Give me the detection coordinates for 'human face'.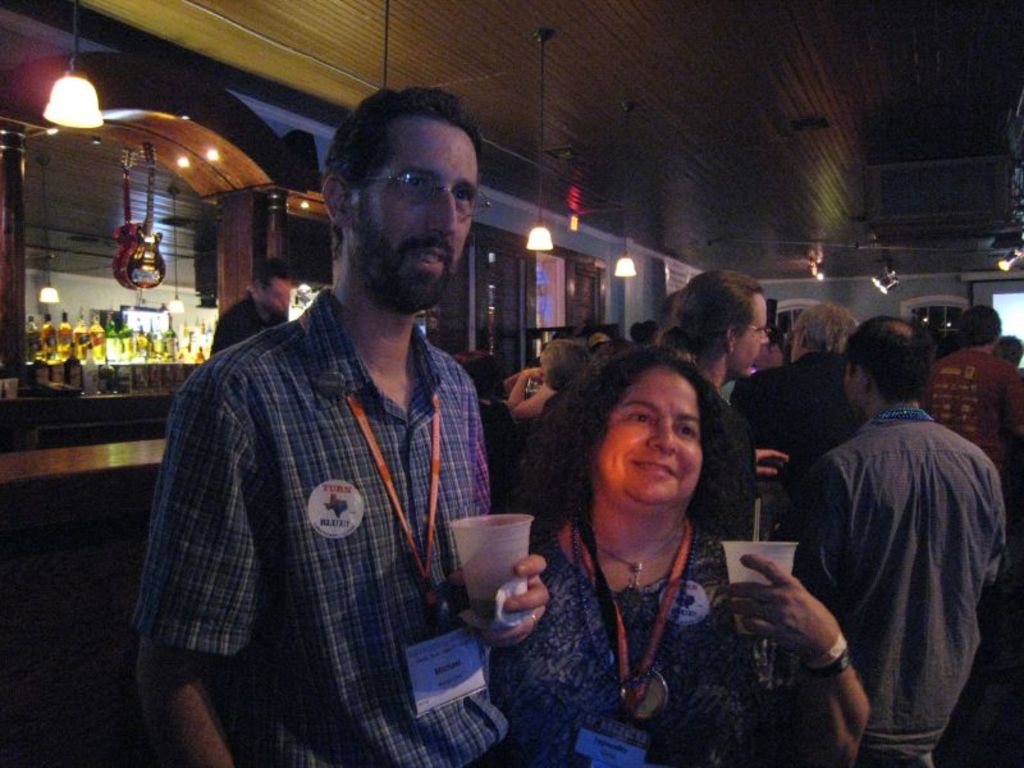
detection(846, 364, 867, 422).
